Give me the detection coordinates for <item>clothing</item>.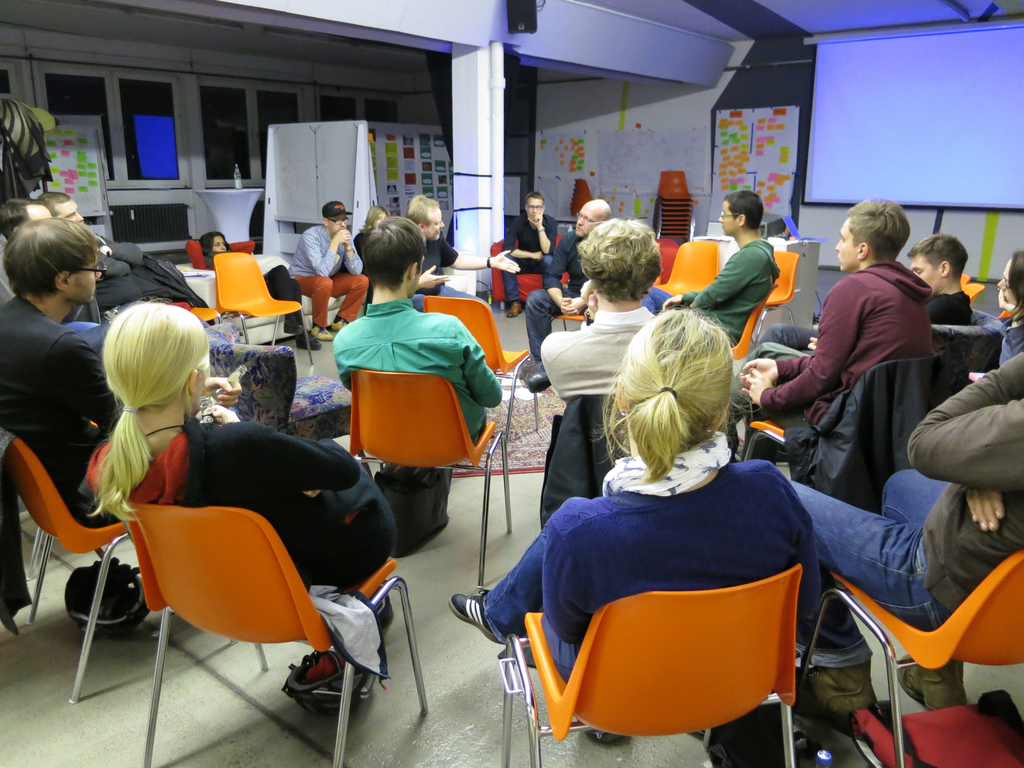
<region>540, 310, 657, 402</region>.
